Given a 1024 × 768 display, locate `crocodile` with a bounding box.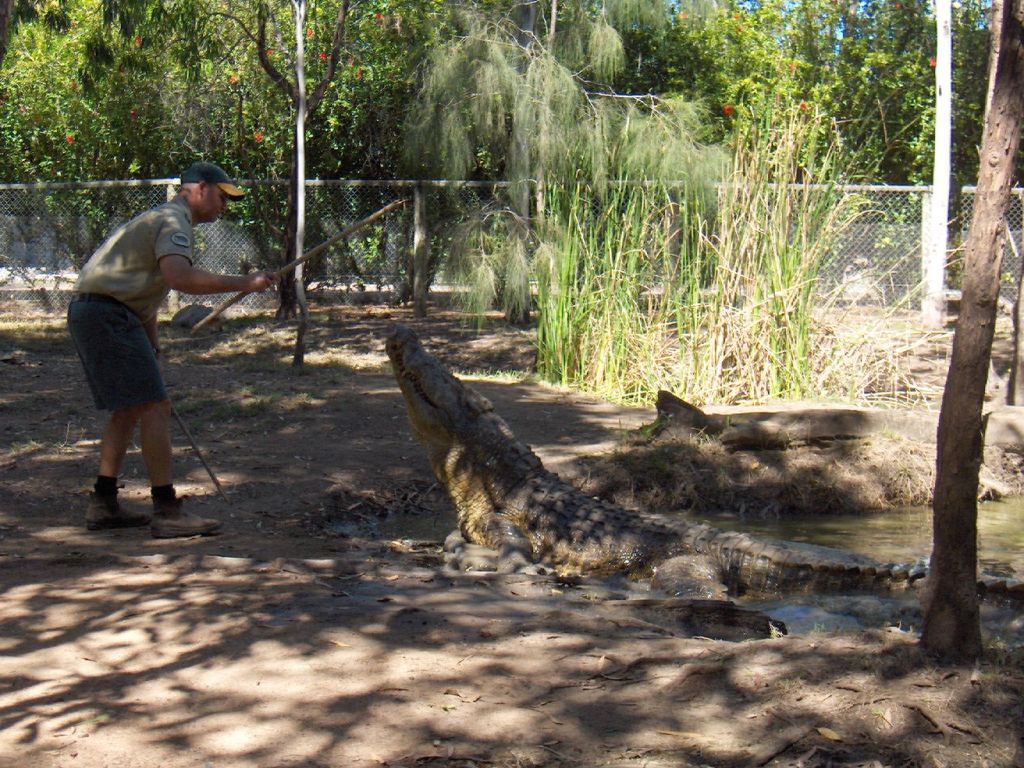
Located: {"x1": 163, "y1": 306, "x2": 226, "y2": 335}.
